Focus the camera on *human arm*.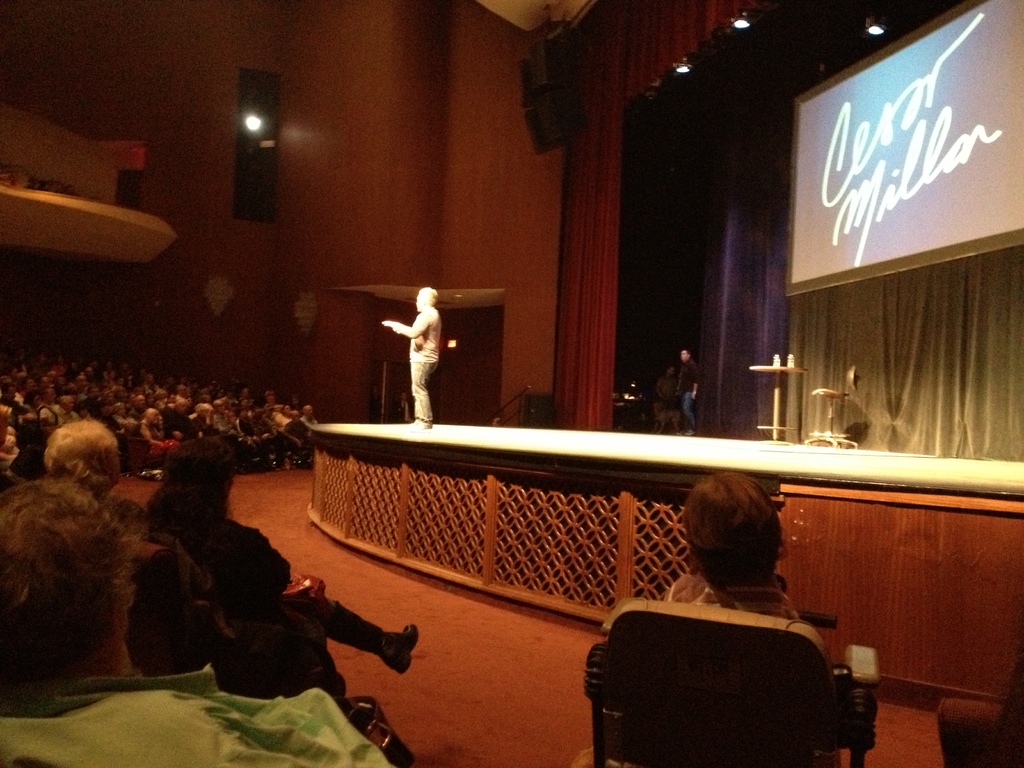
Focus region: box(653, 376, 666, 404).
